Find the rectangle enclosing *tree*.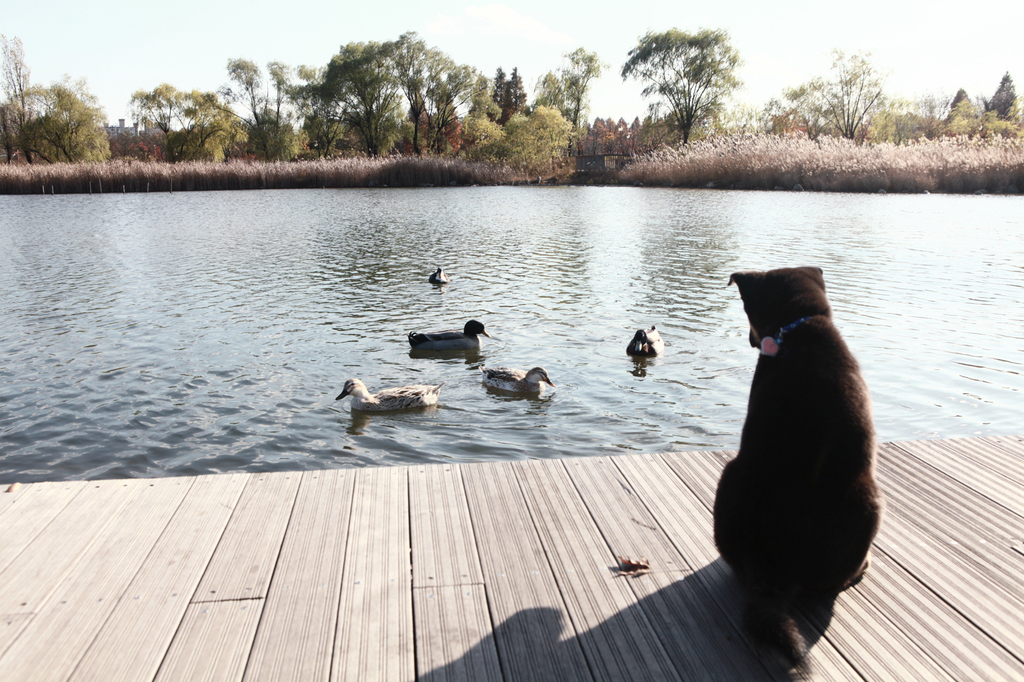
808:44:898:142.
